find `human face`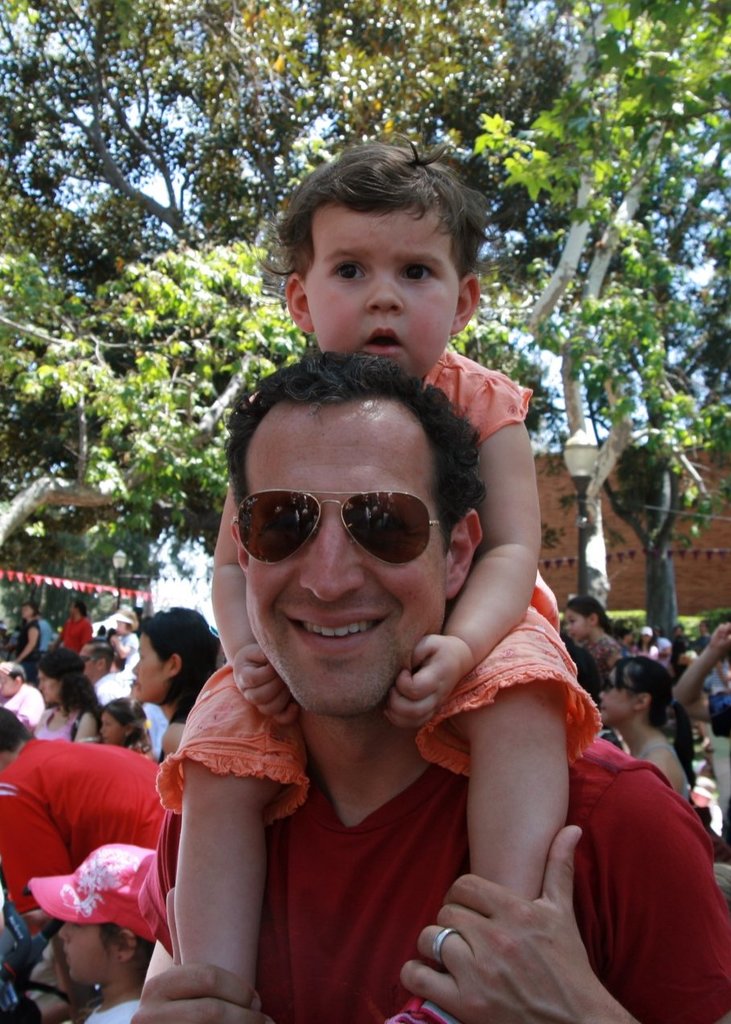
crop(596, 671, 632, 728)
